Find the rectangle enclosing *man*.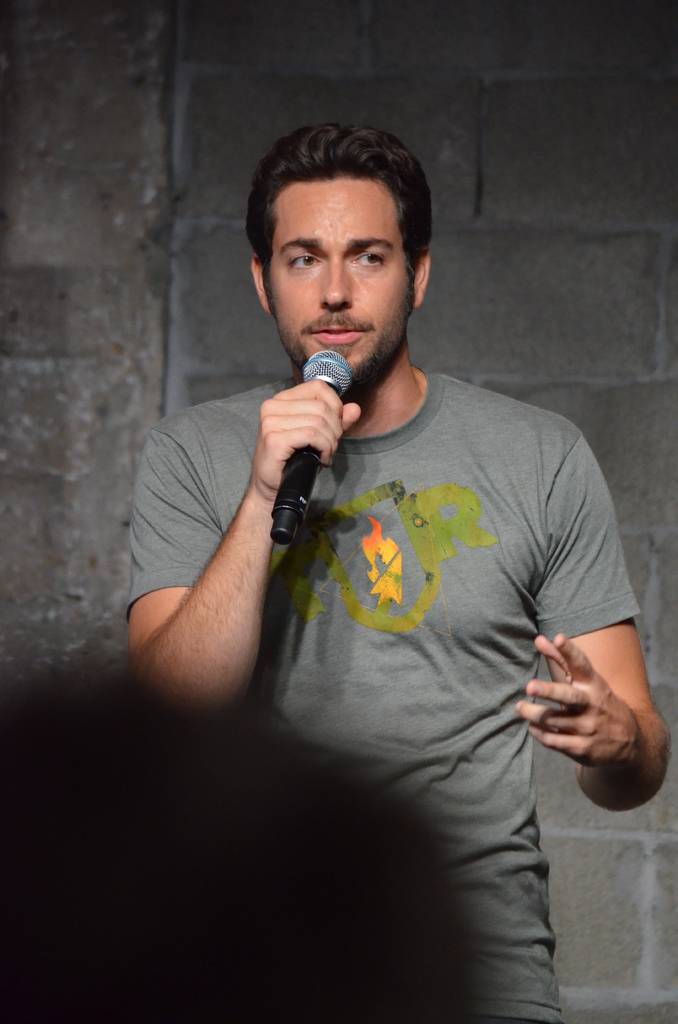
bbox(156, 121, 638, 1012).
